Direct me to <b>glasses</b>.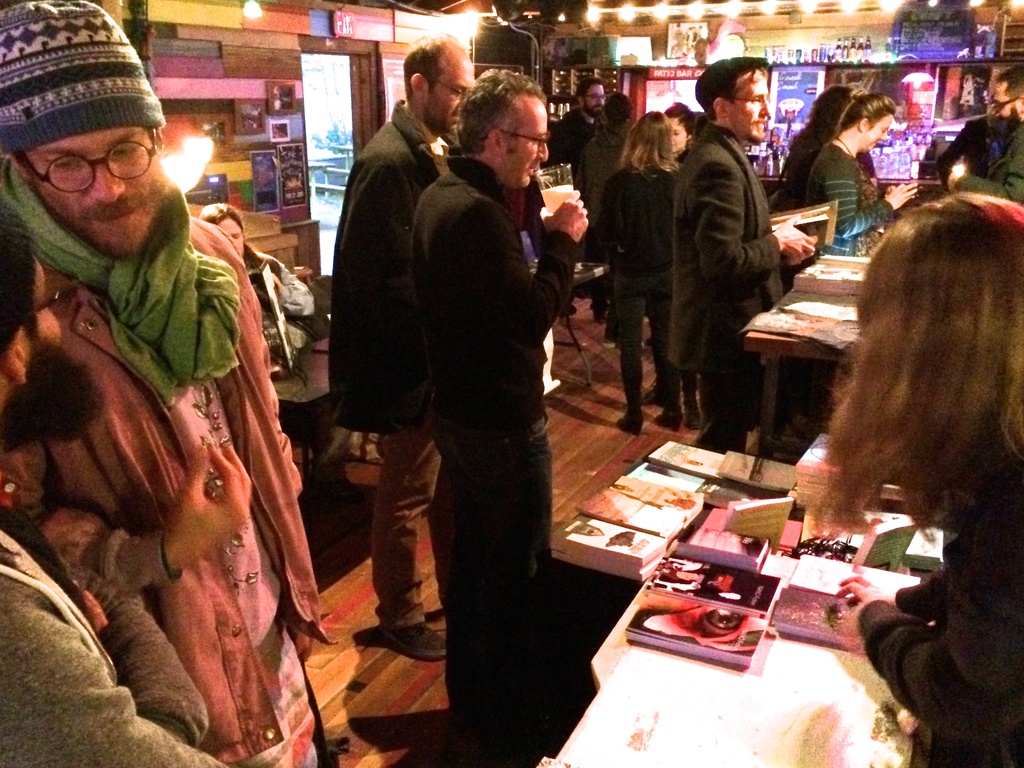
Direction: l=13, t=124, r=166, b=195.
